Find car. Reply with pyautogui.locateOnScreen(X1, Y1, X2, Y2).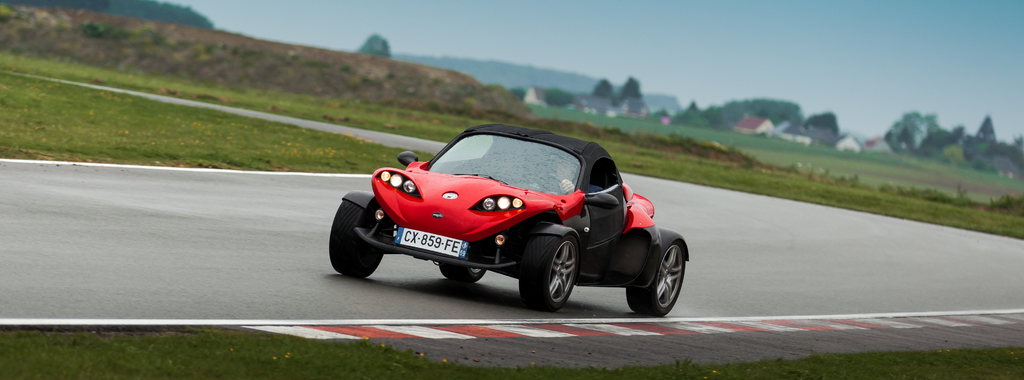
pyautogui.locateOnScreen(324, 116, 692, 311).
